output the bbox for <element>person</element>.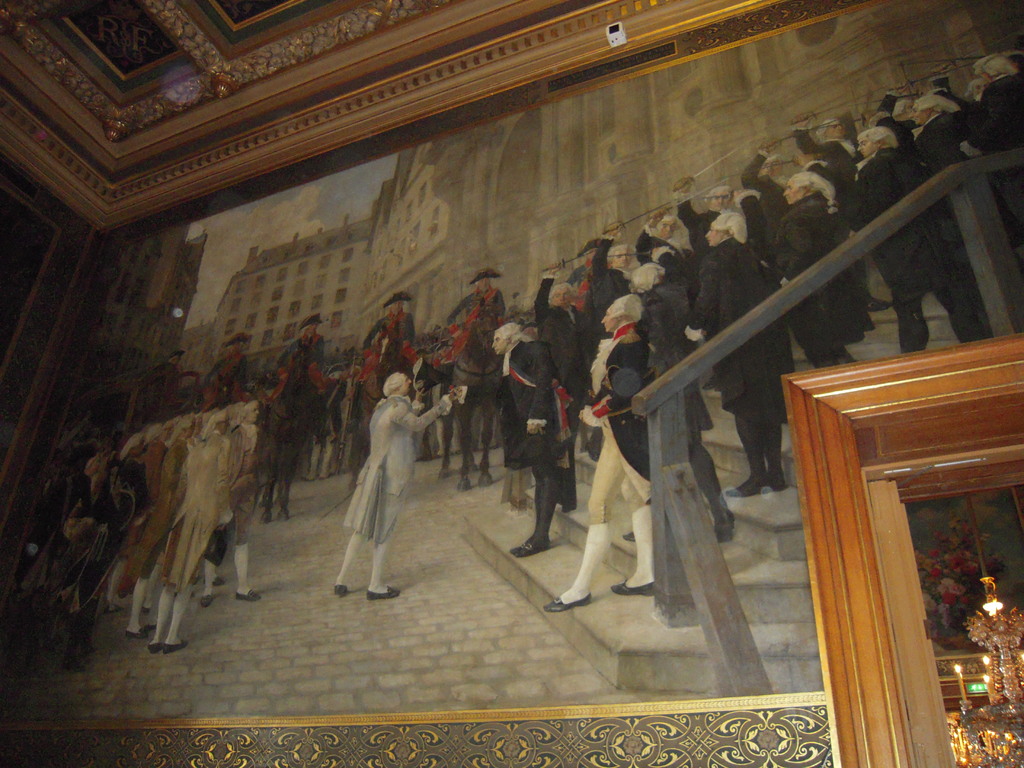
[x1=517, y1=287, x2=660, y2=612].
